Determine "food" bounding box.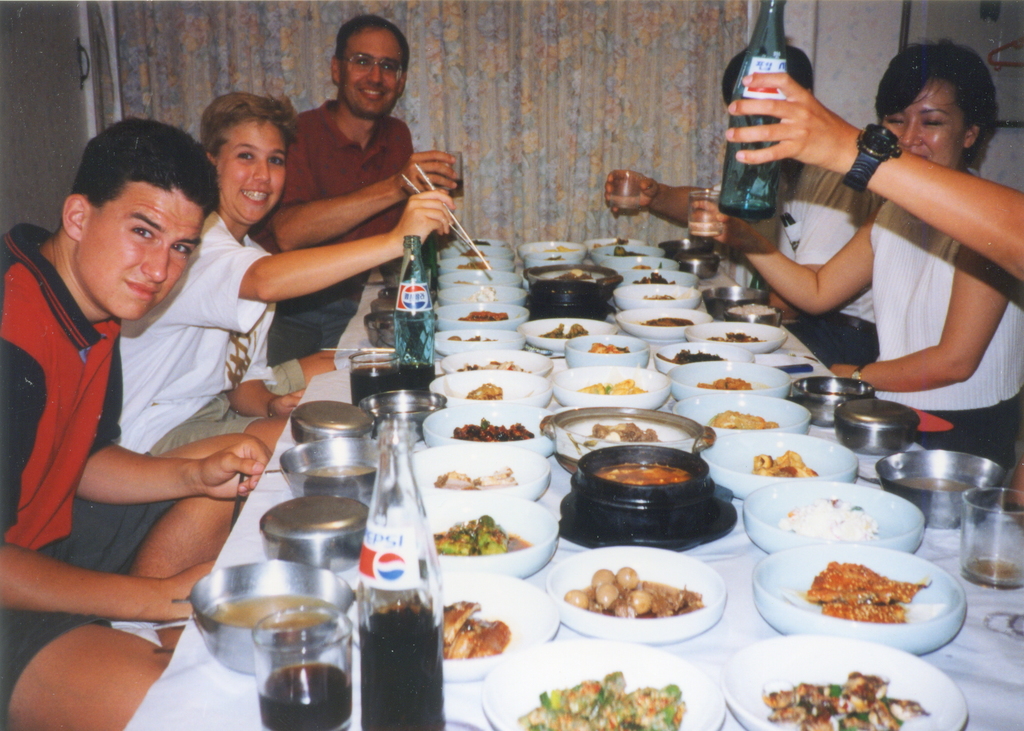
Determined: {"left": 597, "top": 464, "right": 689, "bottom": 485}.
